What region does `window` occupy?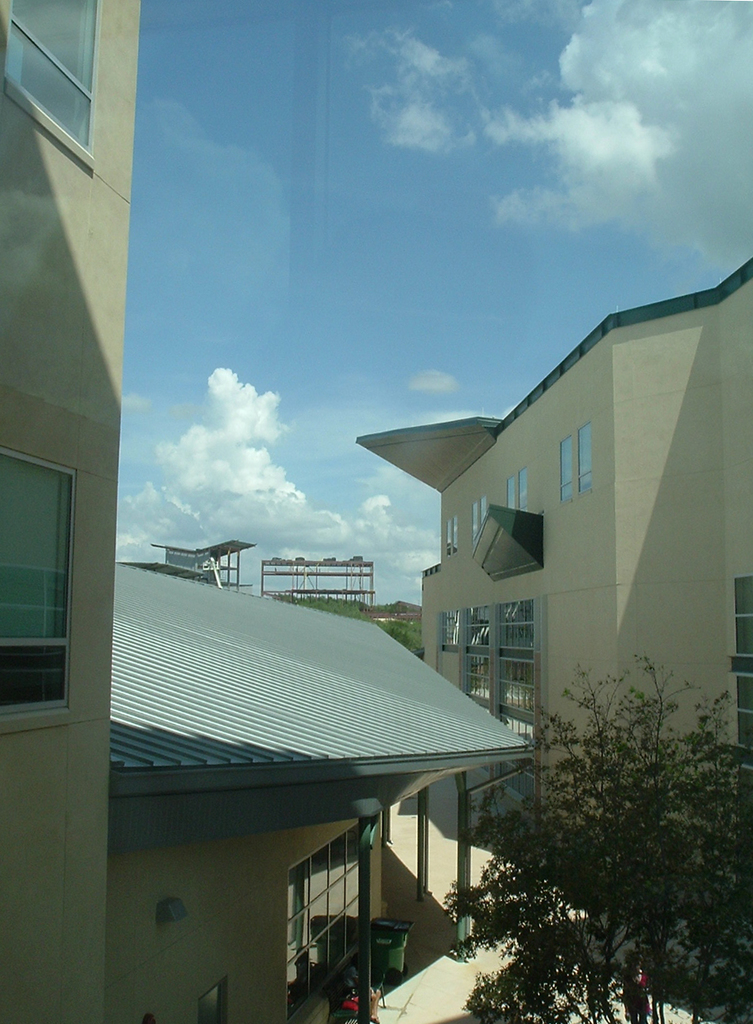
bbox(557, 438, 571, 503).
